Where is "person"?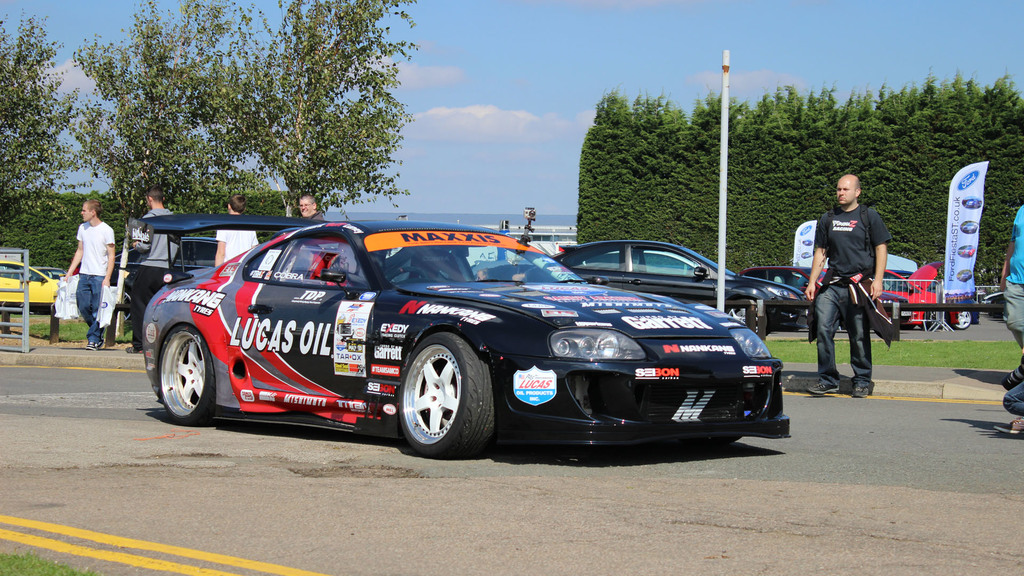
detection(296, 192, 326, 221).
